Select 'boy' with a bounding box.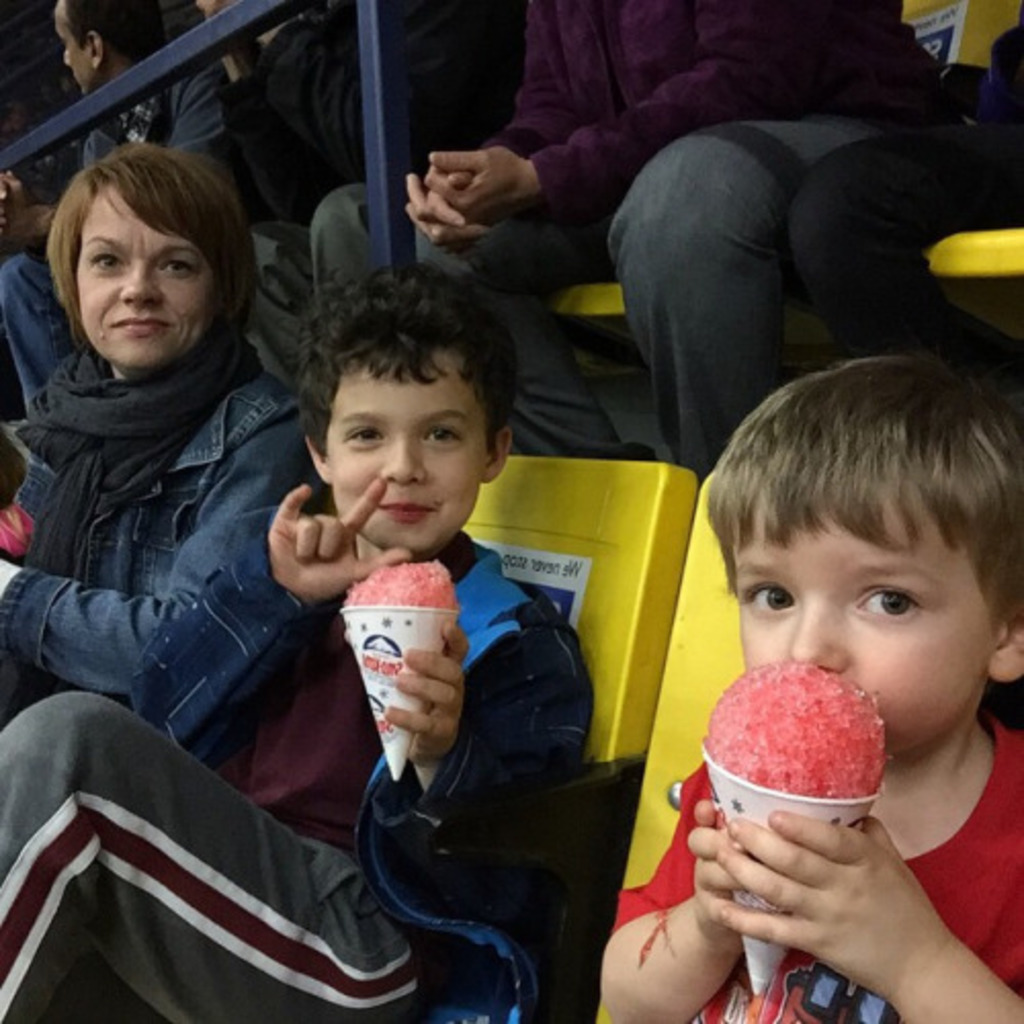
(x1=0, y1=264, x2=594, y2=1022).
